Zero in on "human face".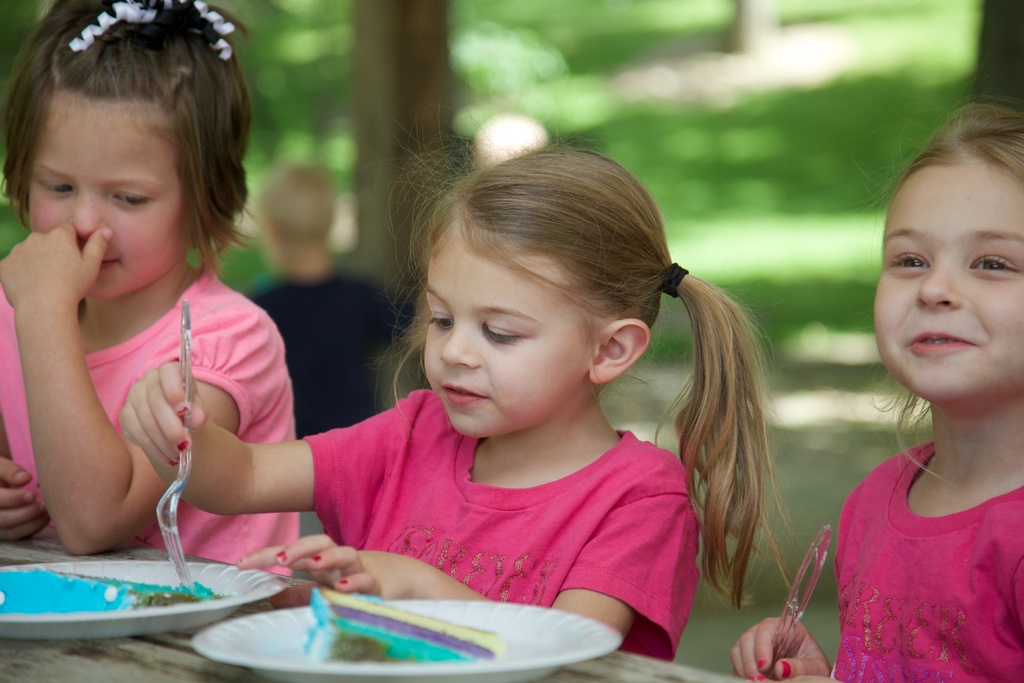
Zeroed in: Rect(870, 157, 1023, 397).
